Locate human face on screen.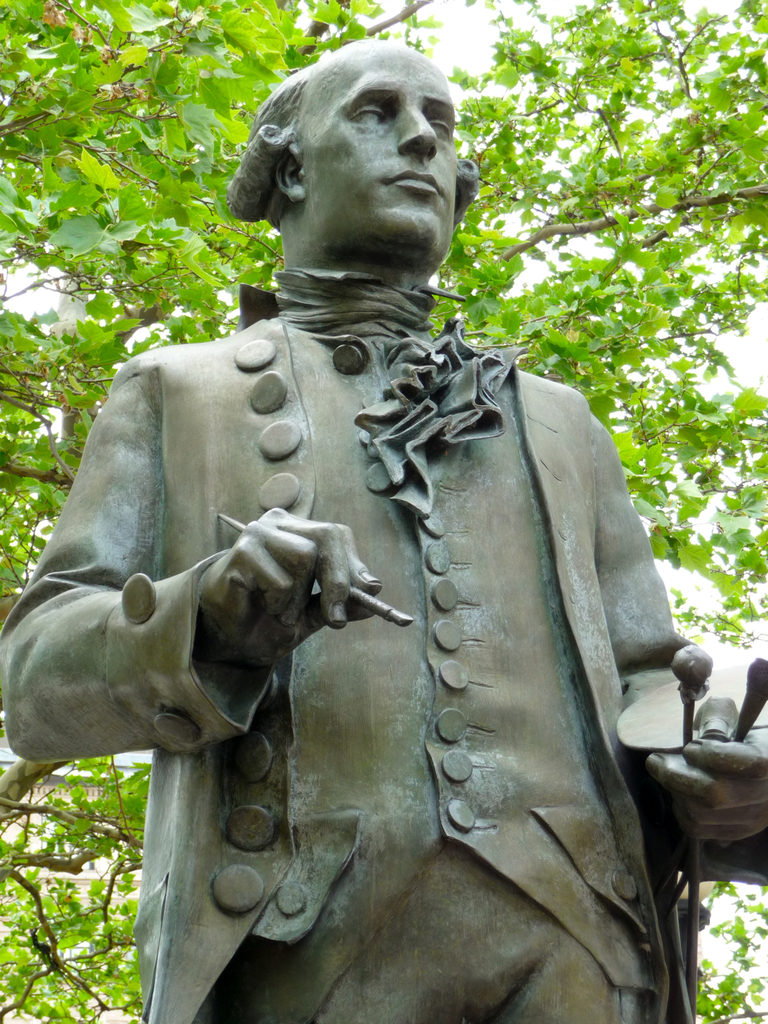
On screen at [309, 44, 455, 261].
